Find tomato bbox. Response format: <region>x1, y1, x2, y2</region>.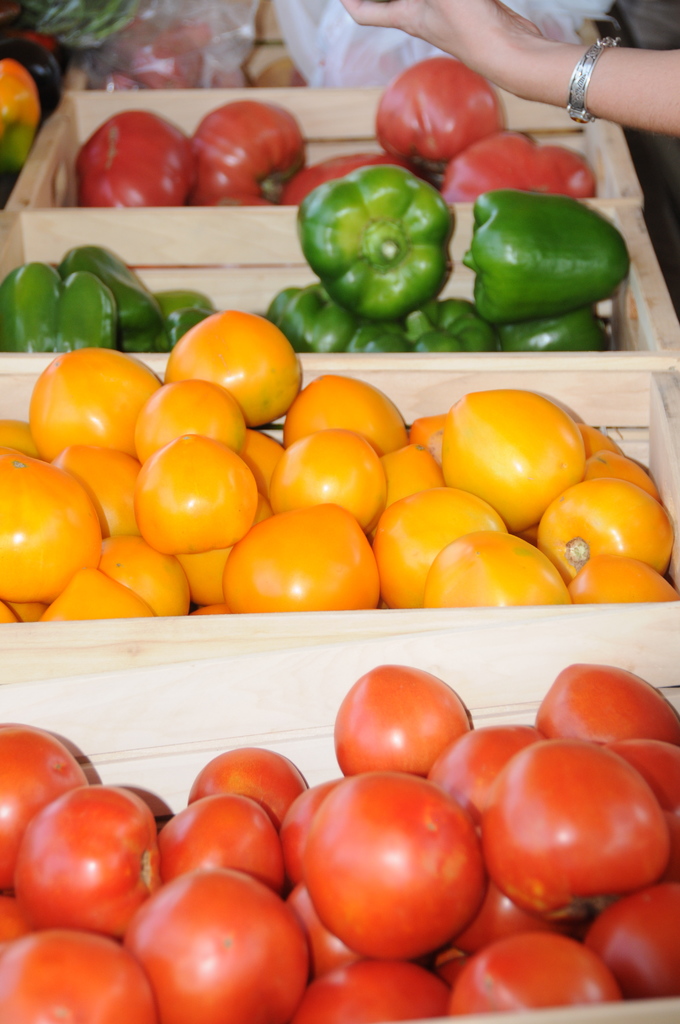
<region>455, 933, 623, 1017</region>.
